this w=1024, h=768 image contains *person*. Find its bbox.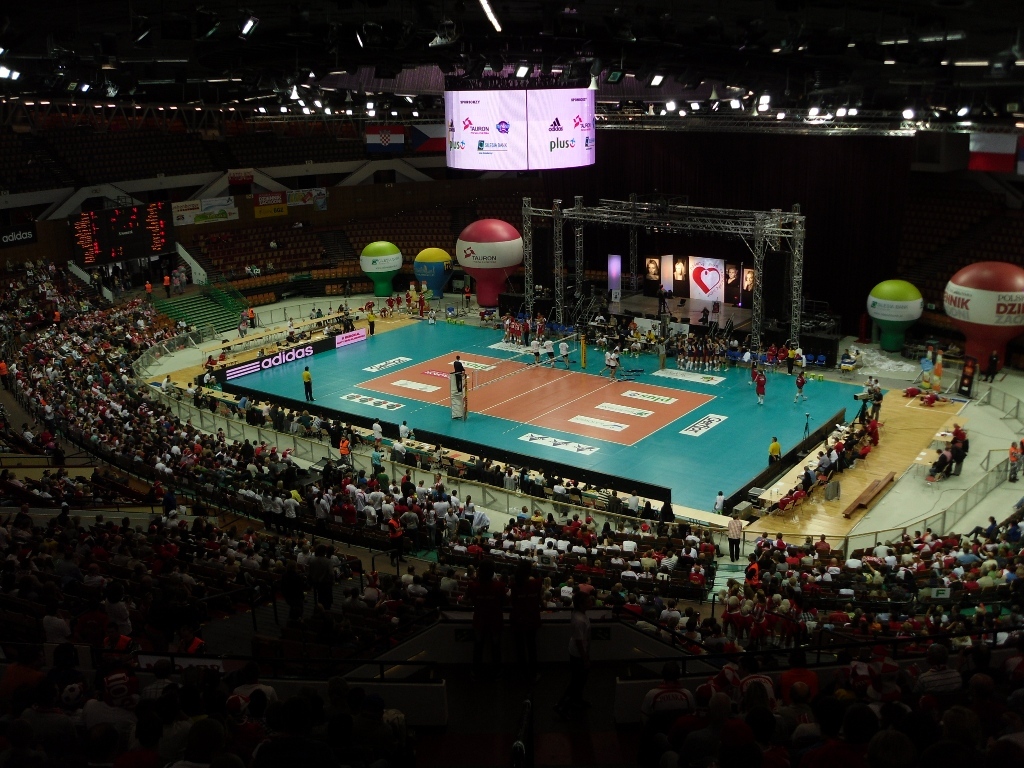
(305,369,310,402).
